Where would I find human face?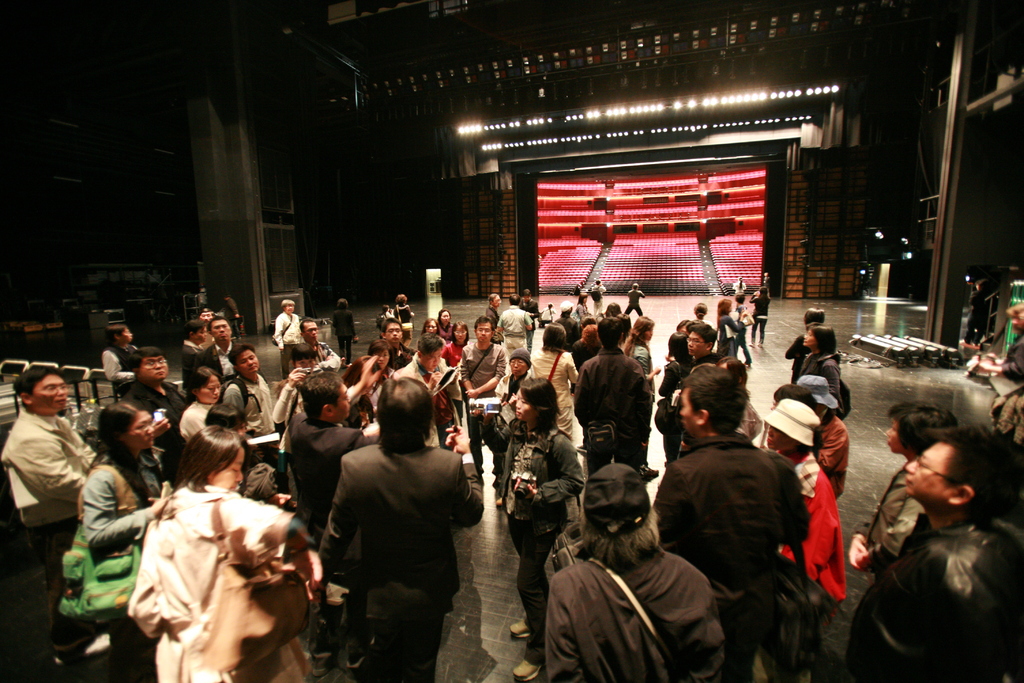
At 140,358,168,383.
